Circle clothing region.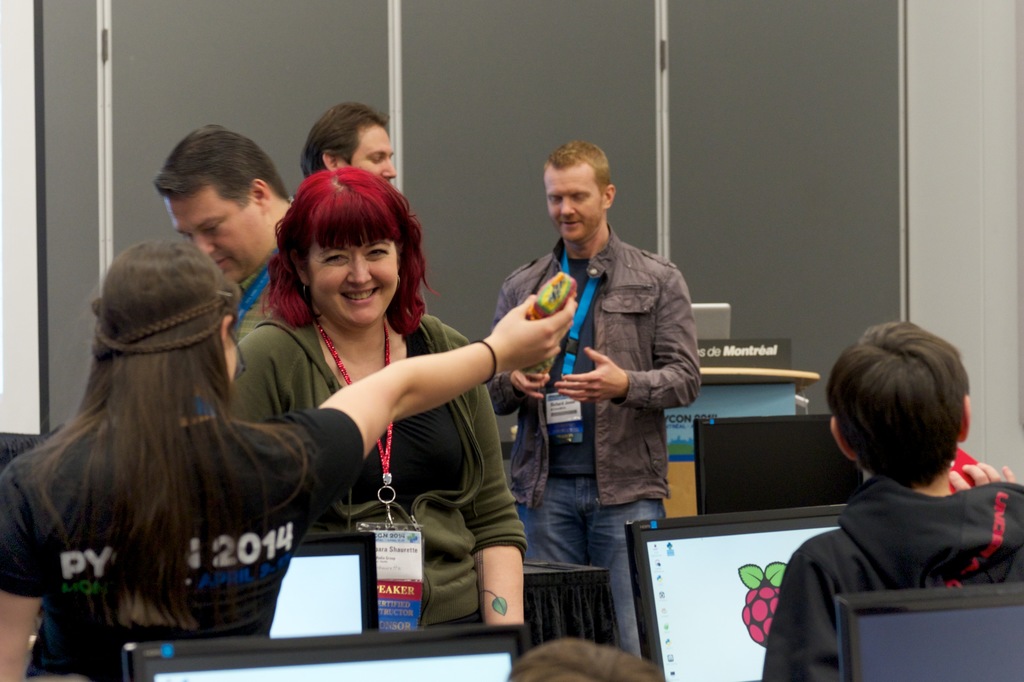
Region: <box>783,432,1010,655</box>.
